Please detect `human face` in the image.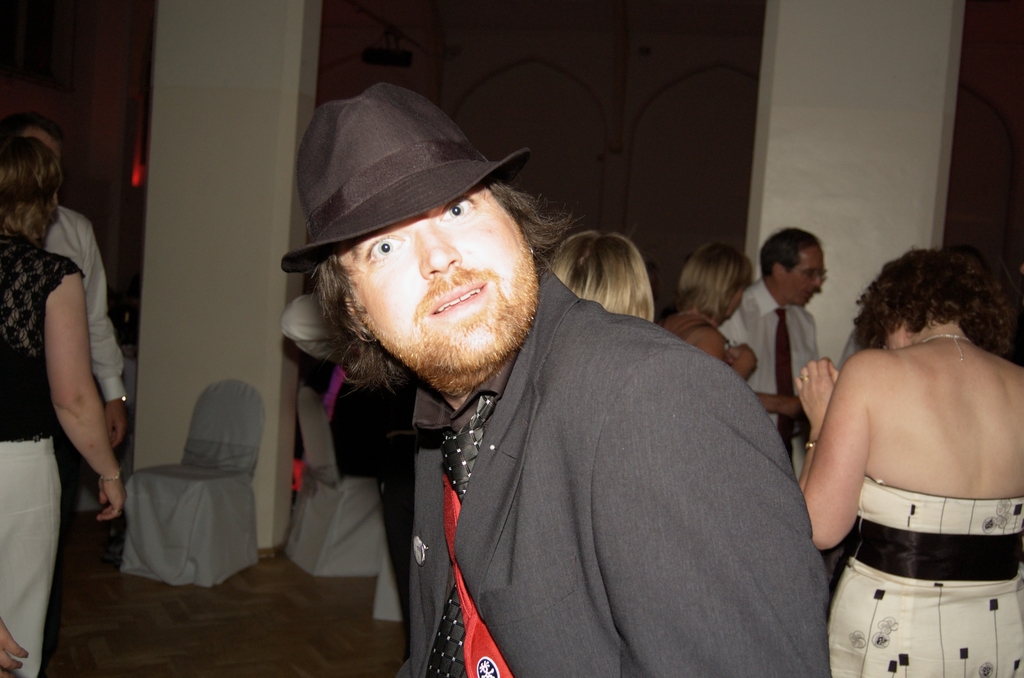
344:190:543:373.
